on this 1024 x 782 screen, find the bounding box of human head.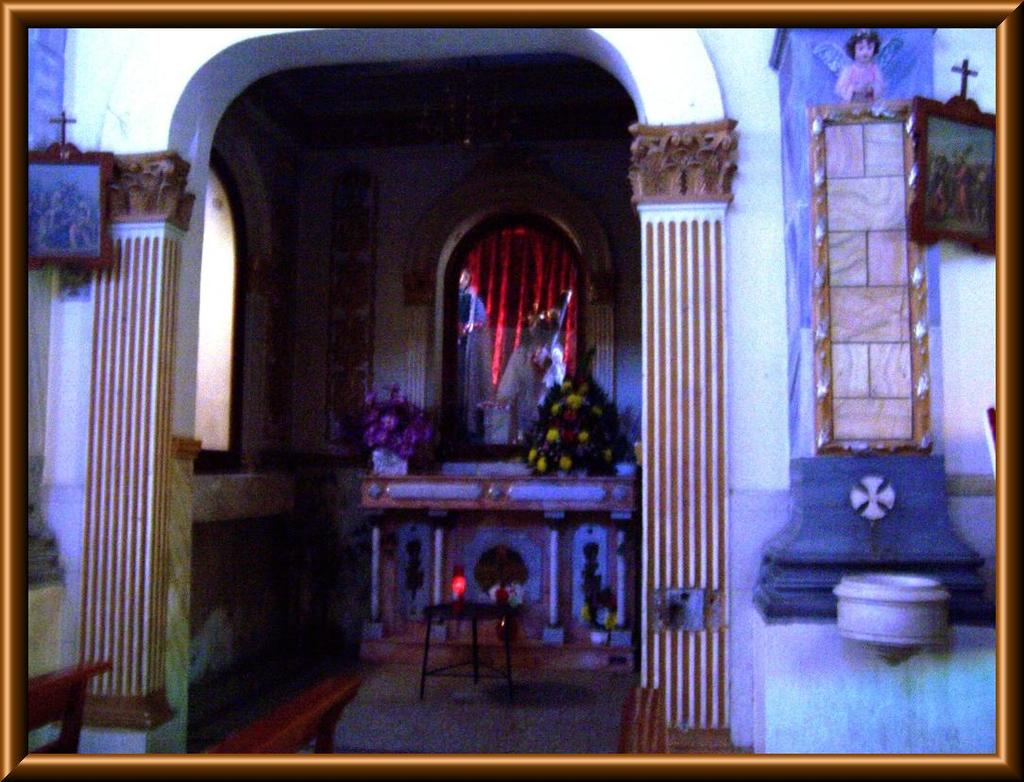
Bounding box: region(845, 30, 880, 60).
